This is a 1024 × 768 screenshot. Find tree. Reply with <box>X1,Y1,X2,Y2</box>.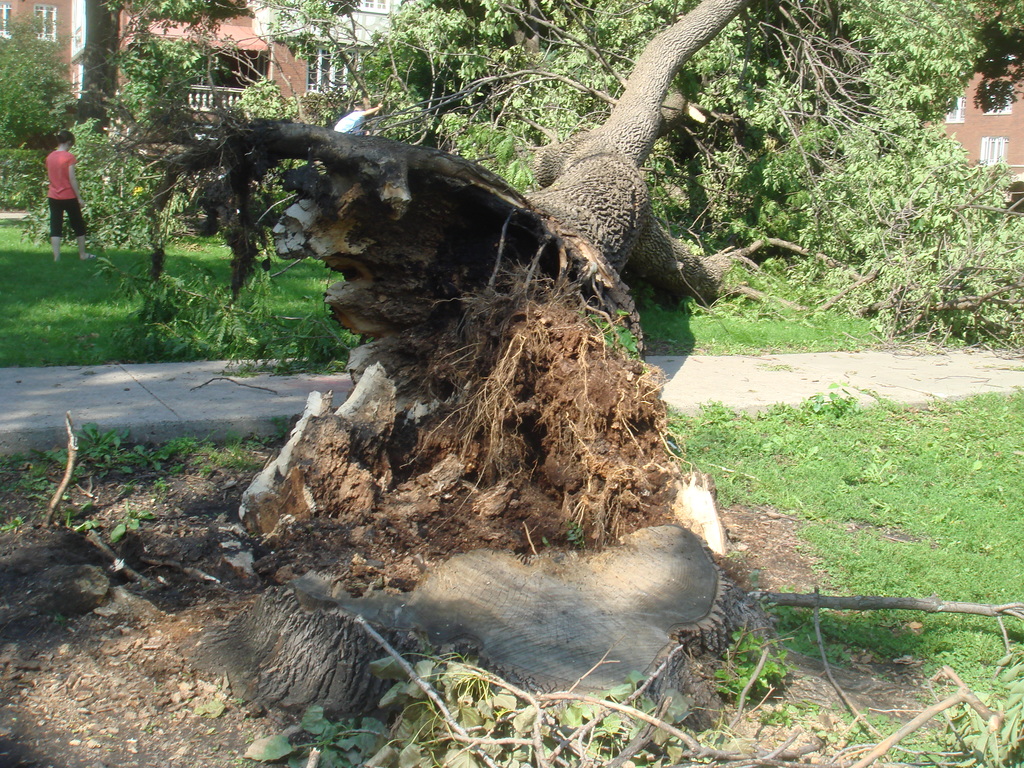
<box>0,11,79,148</box>.
